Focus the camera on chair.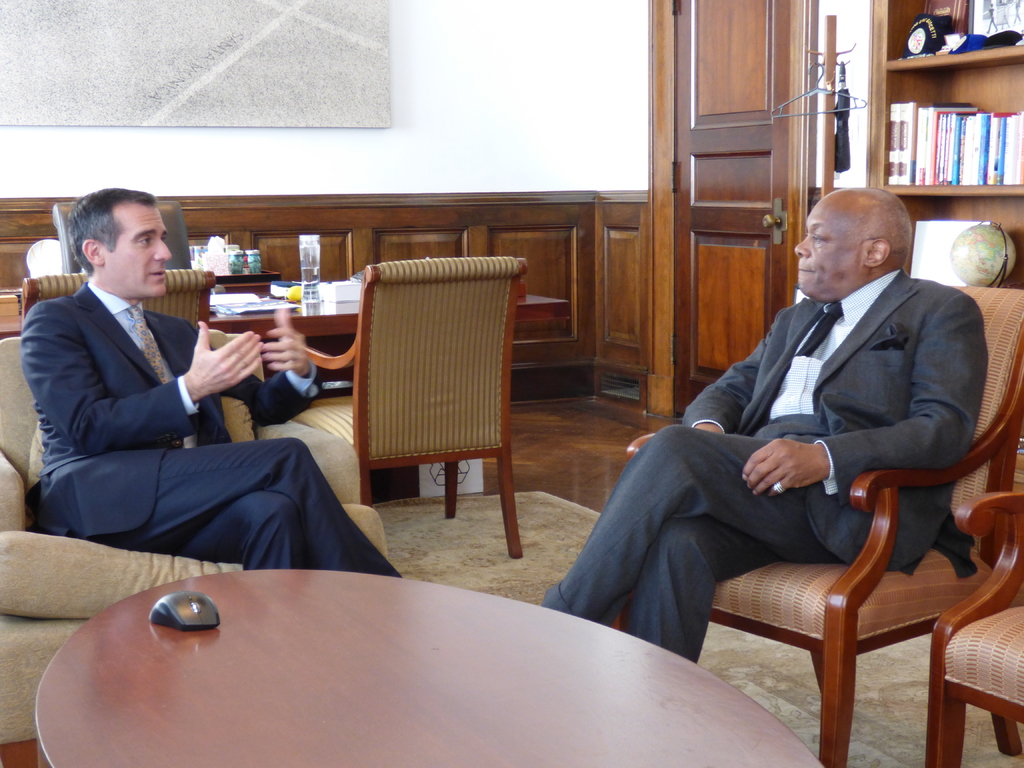
Focus region: {"x1": 18, "y1": 268, "x2": 214, "y2": 330}.
